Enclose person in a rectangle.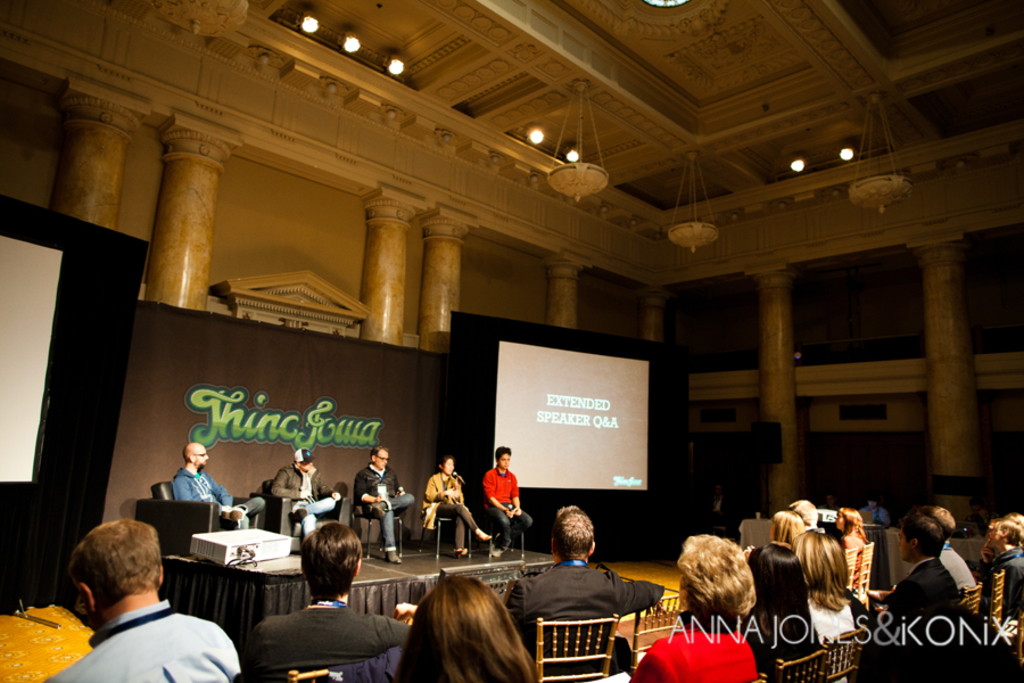
bbox(168, 442, 270, 529).
